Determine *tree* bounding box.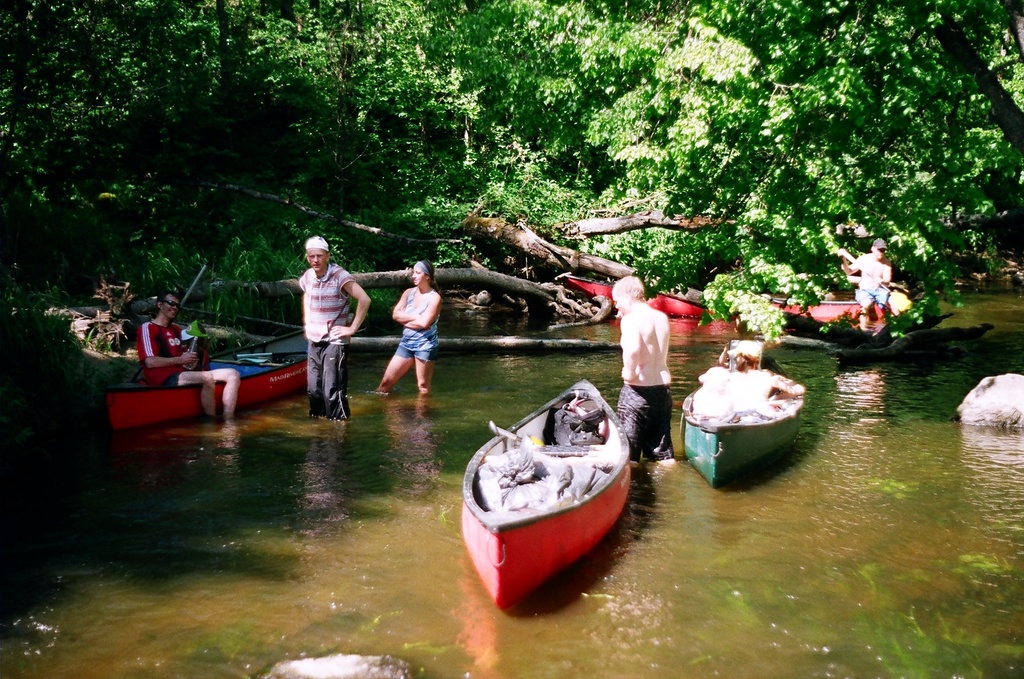
Determined: {"left": 365, "top": 0, "right": 588, "bottom": 213}.
